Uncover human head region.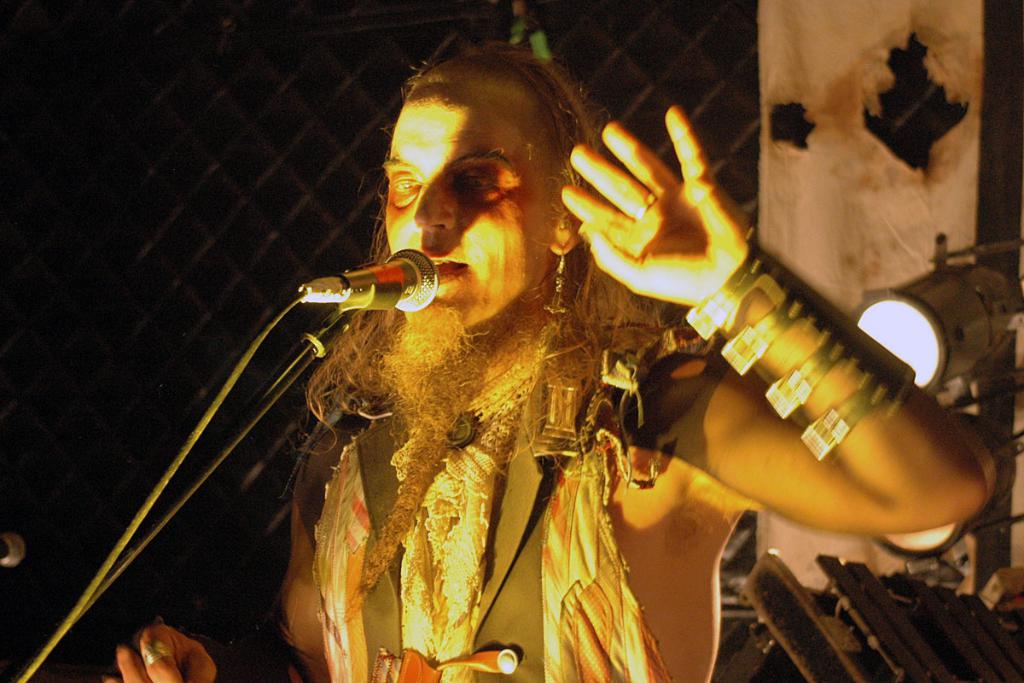
Uncovered: l=364, t=27, r=605, b=322.
